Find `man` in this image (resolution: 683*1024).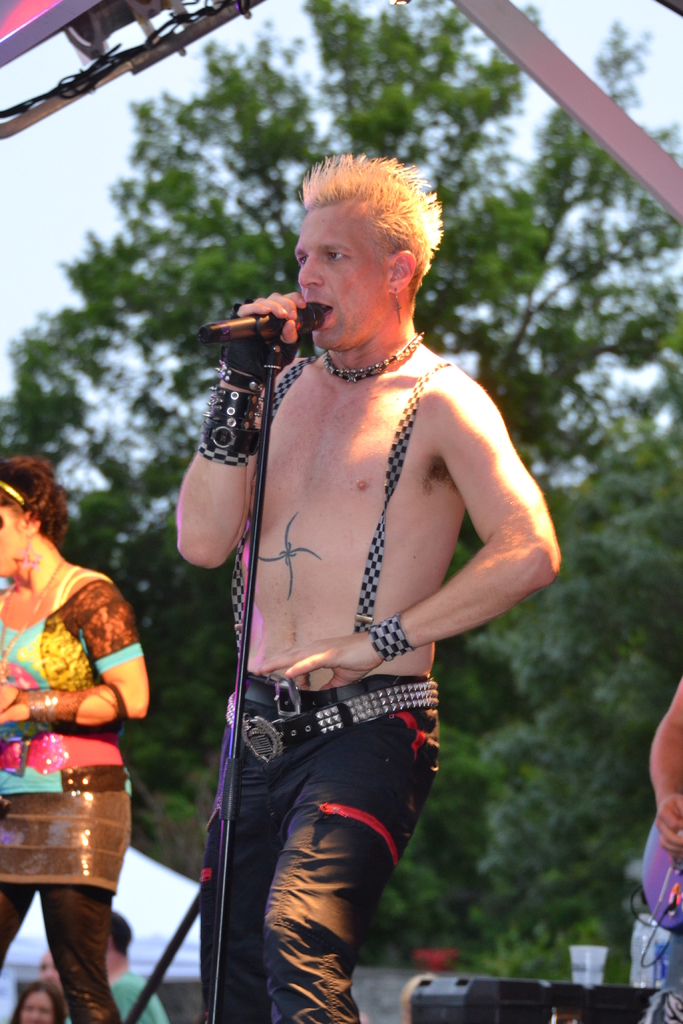
box(40, 952, 66, 994).
